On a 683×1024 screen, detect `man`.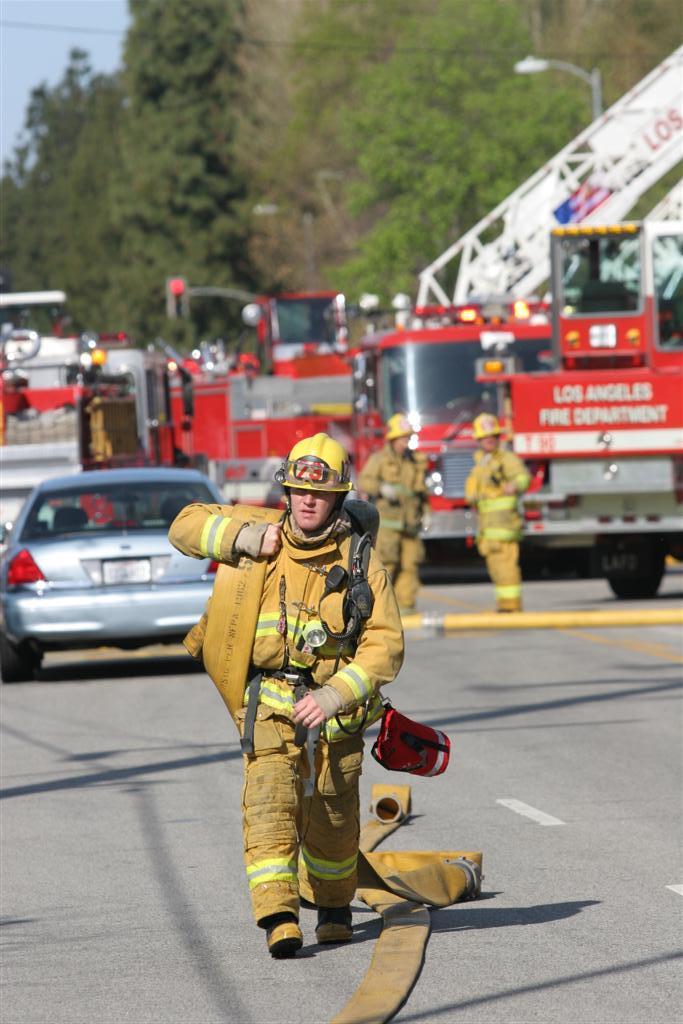
(458, 405, 539, 618).
